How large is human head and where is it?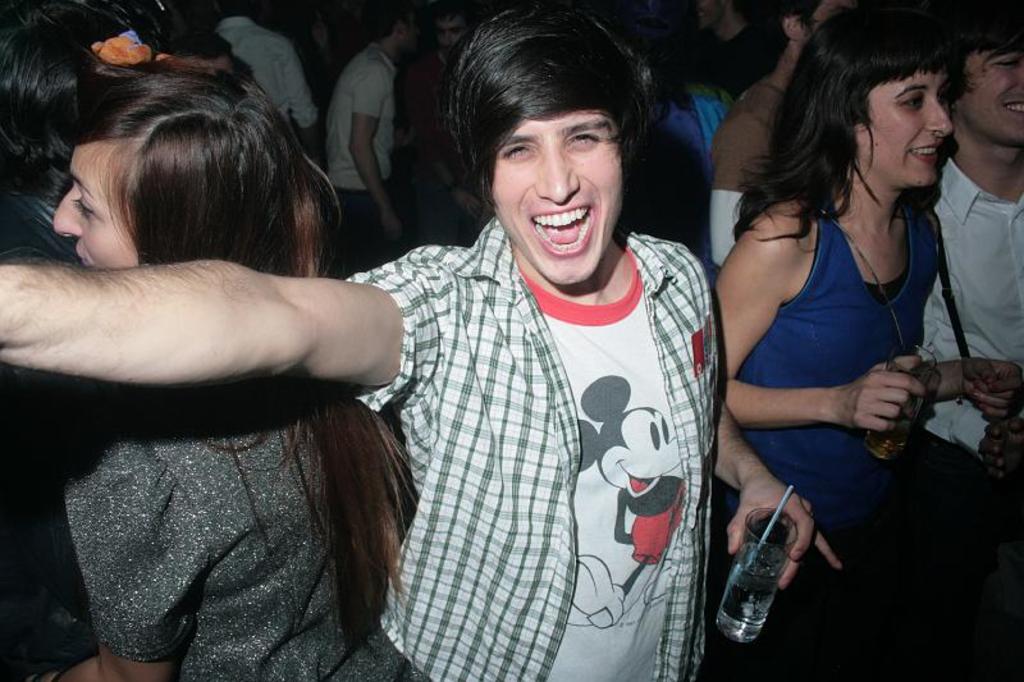
Bounding box: 774:0:854:52.
